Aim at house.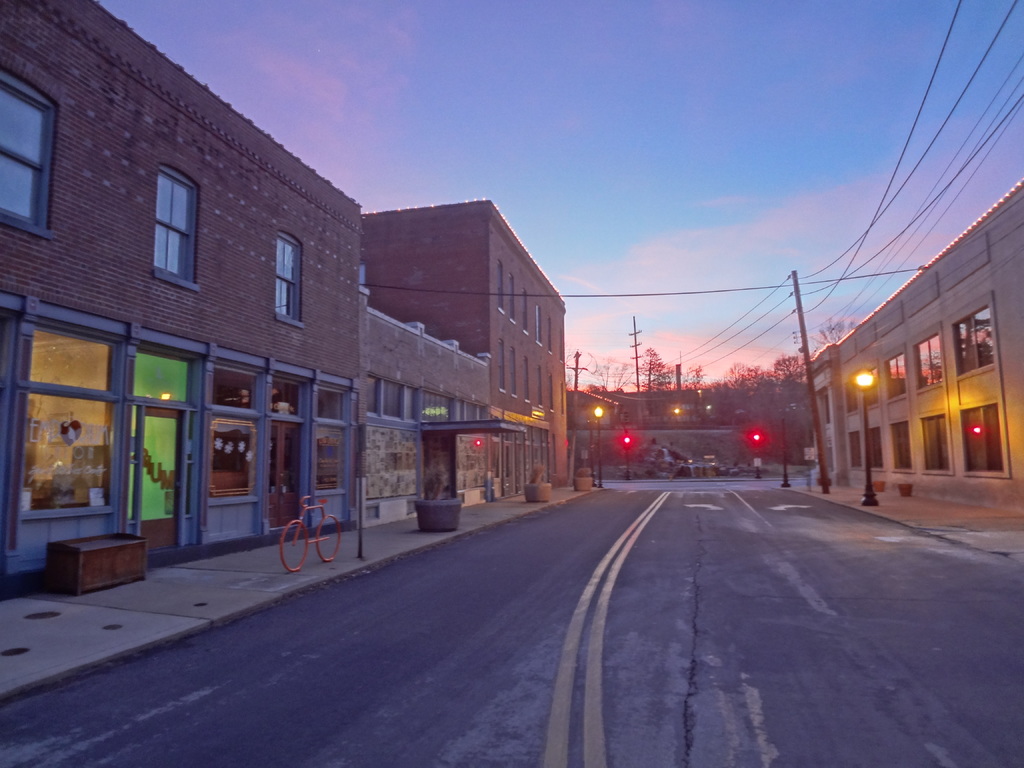
Aimed at 755:371:805:486.
